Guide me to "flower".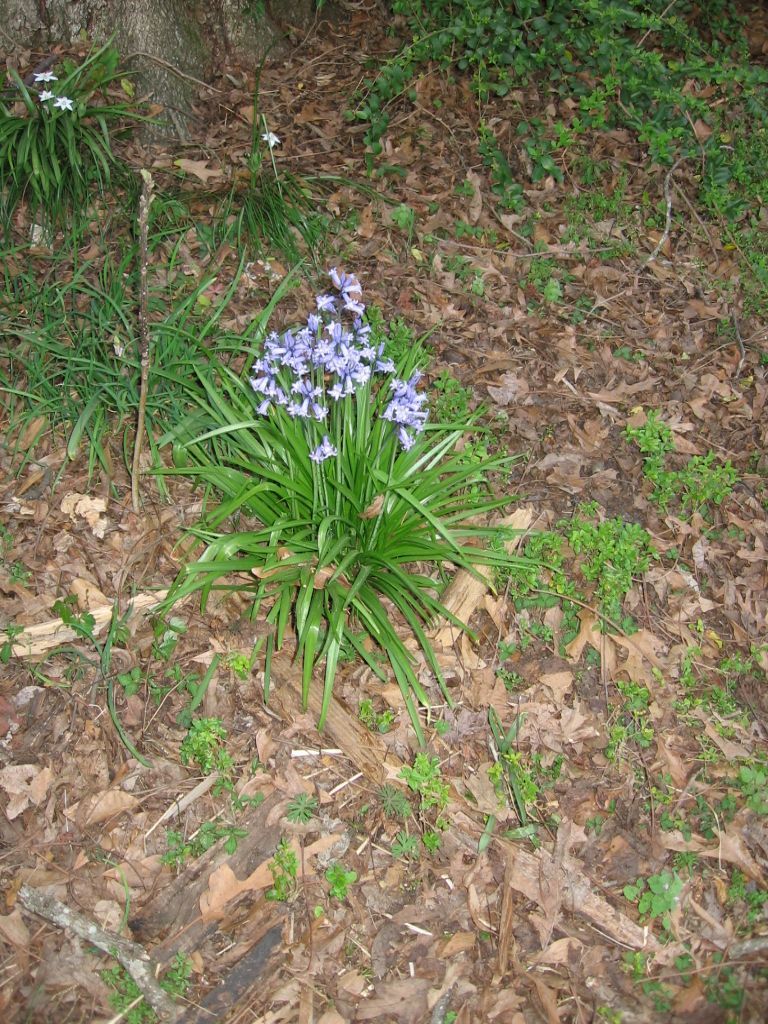
Guidance: left=310, top=436, right=340, bottom=466.
